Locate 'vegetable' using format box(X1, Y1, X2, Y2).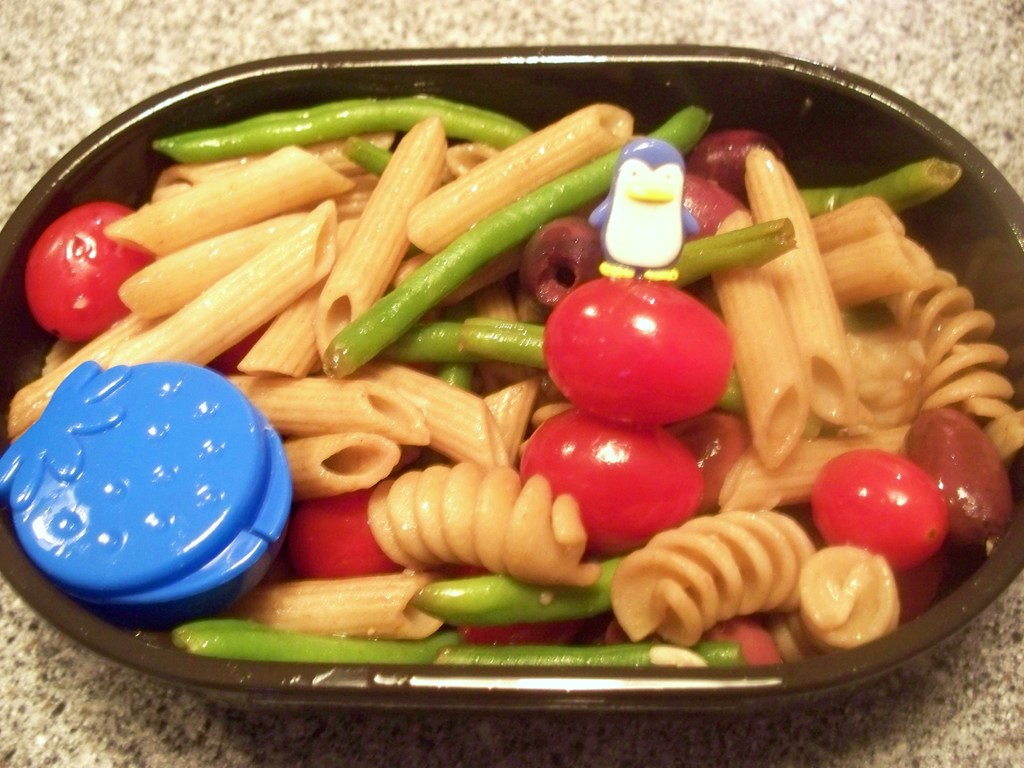
box(440, 642, 739, 668).
